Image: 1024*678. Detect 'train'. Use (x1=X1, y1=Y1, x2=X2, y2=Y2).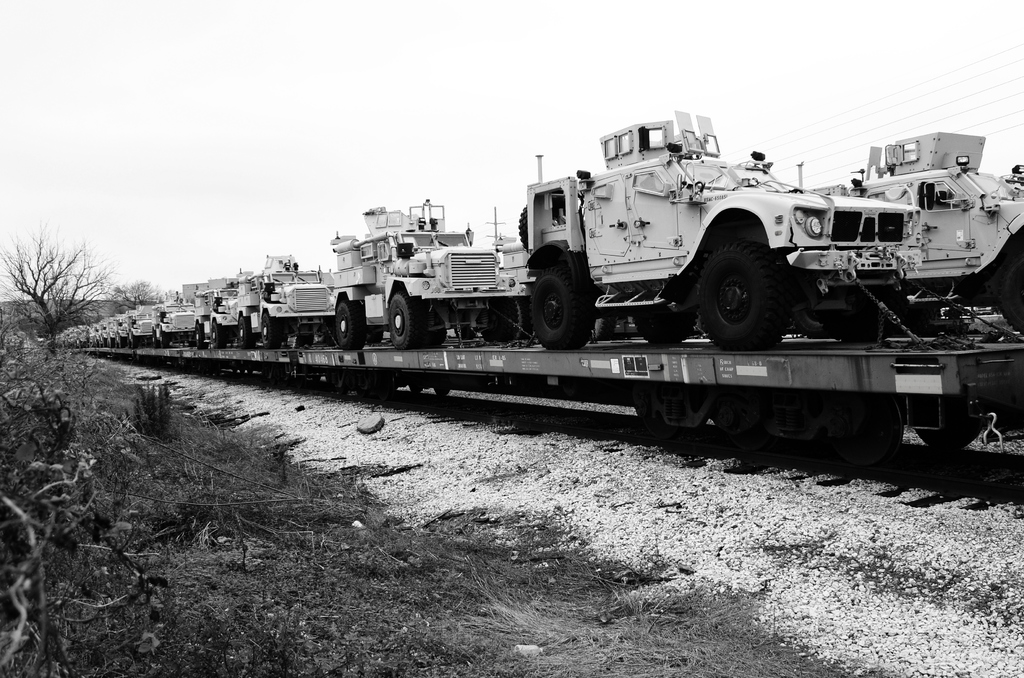
(x1=64, y1=109, x2=1023, y2=470).
